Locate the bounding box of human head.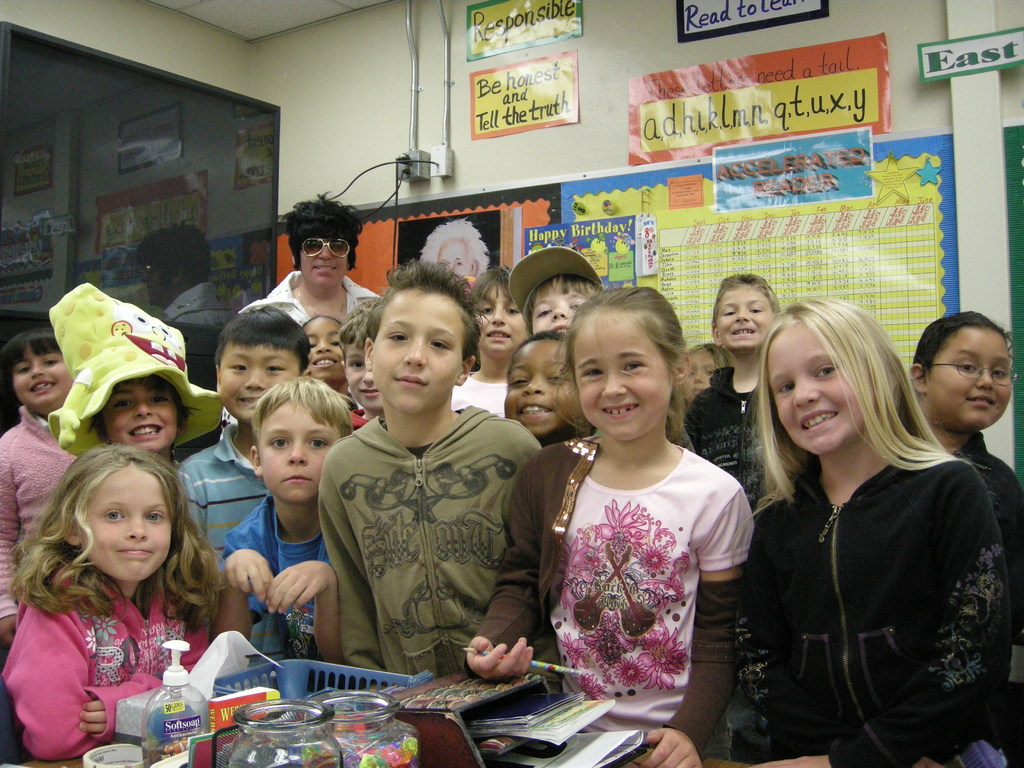
Bounding box: [216, 301, 314, 422].
